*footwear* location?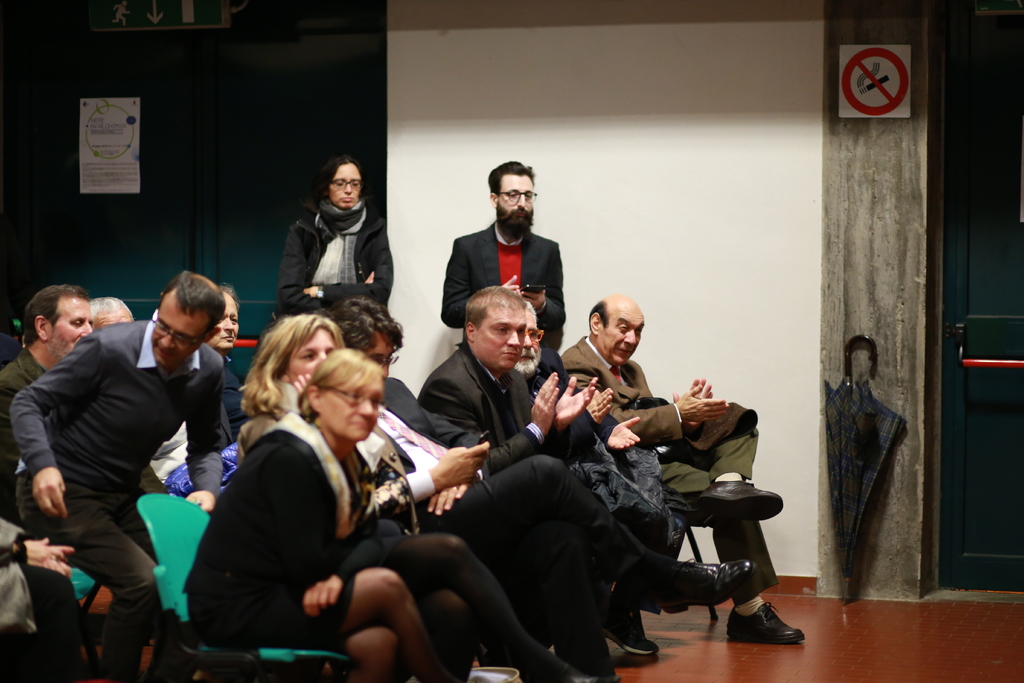
691/477/785/519
